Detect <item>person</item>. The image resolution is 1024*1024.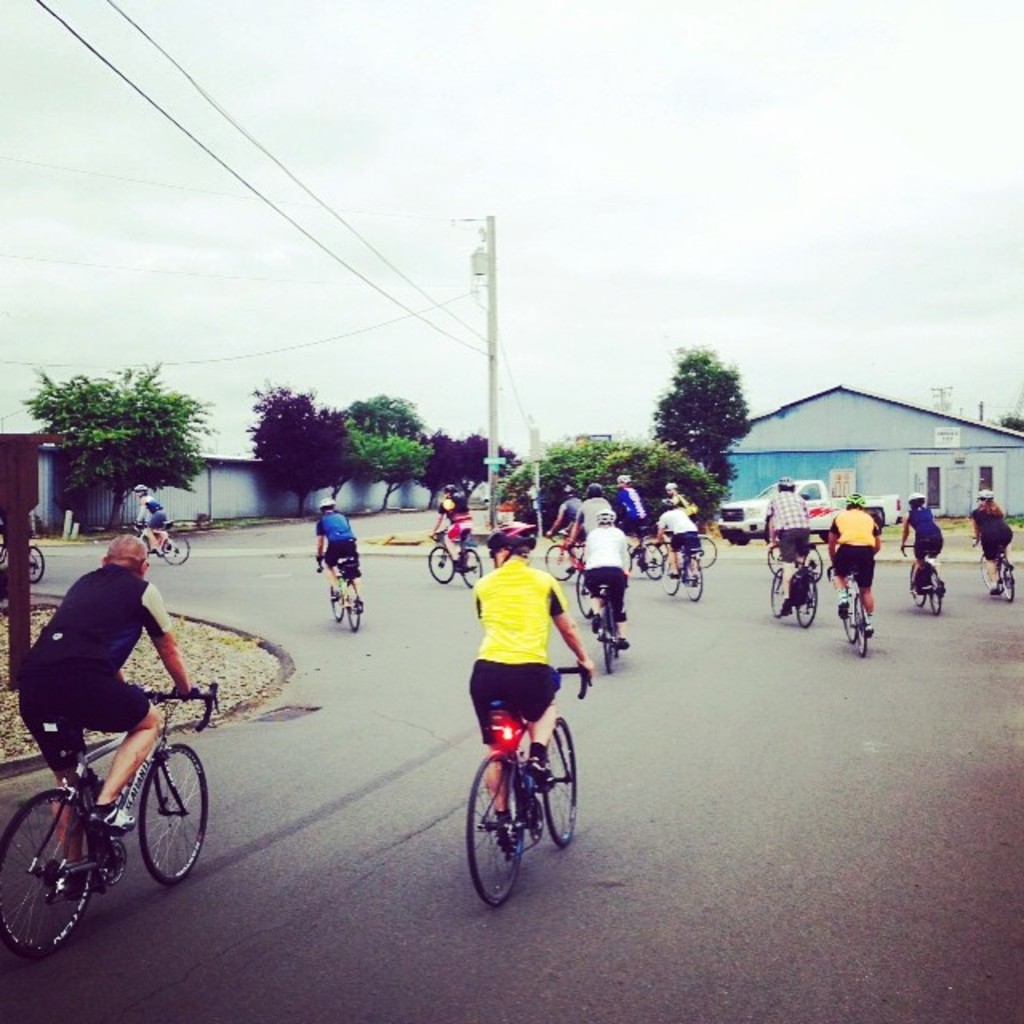
x1=830, y1=496, x2=878, y2=635.
